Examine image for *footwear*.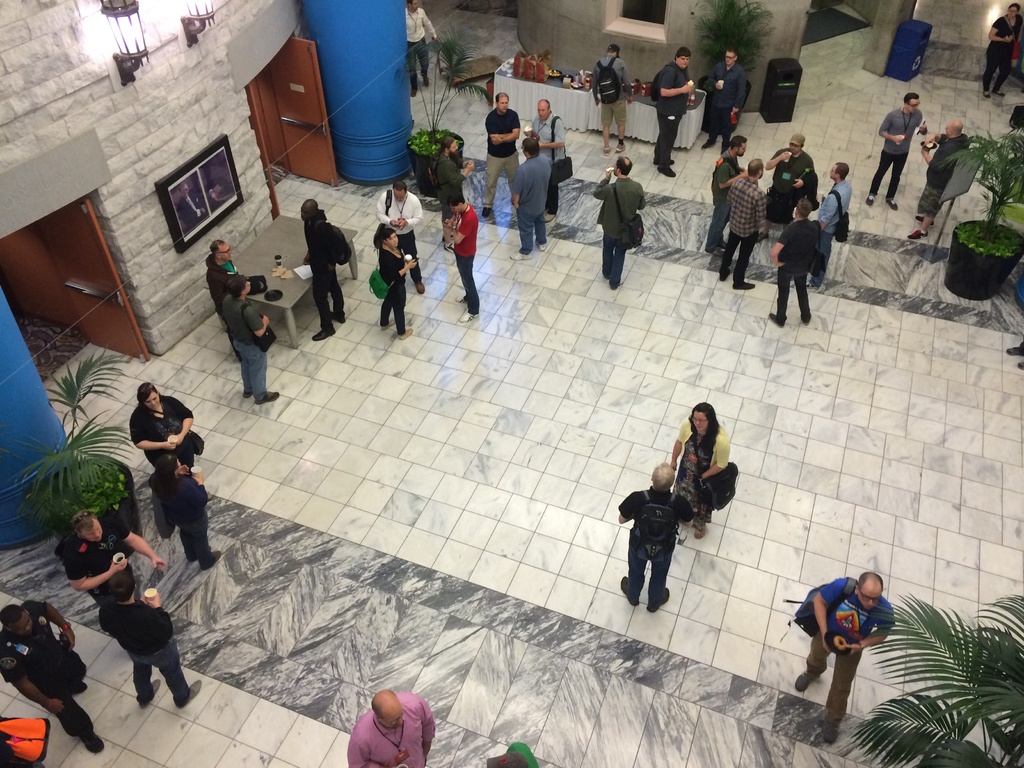
Examination result: 792,671,819,692.
